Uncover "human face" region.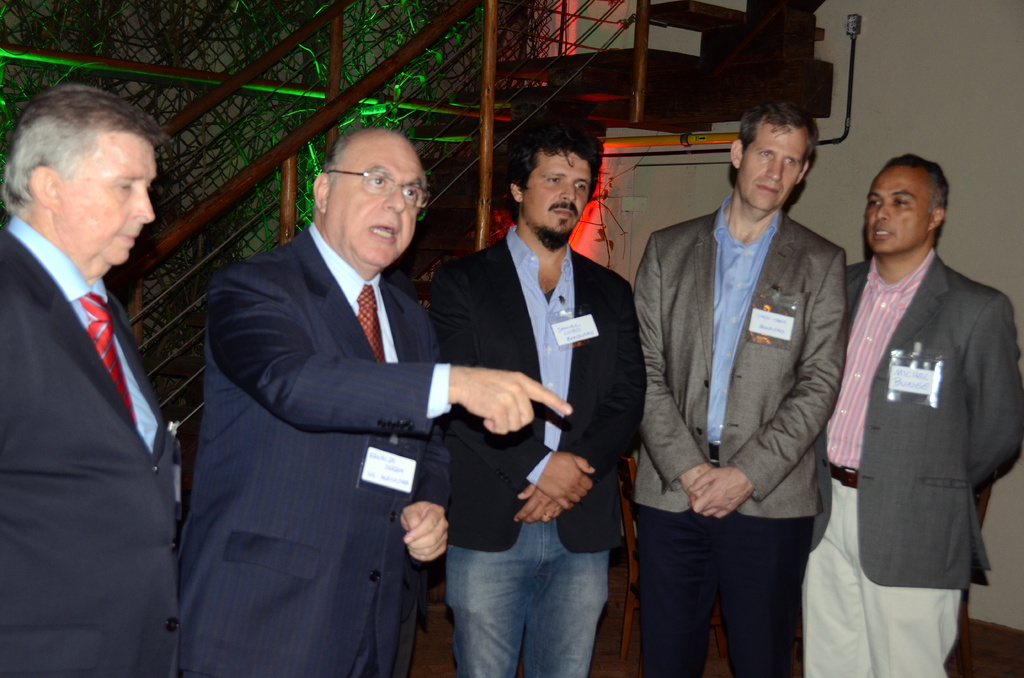
Uncovered: {"x1": 739, "y1": 123, "x2": 808, "y2": 209}.
